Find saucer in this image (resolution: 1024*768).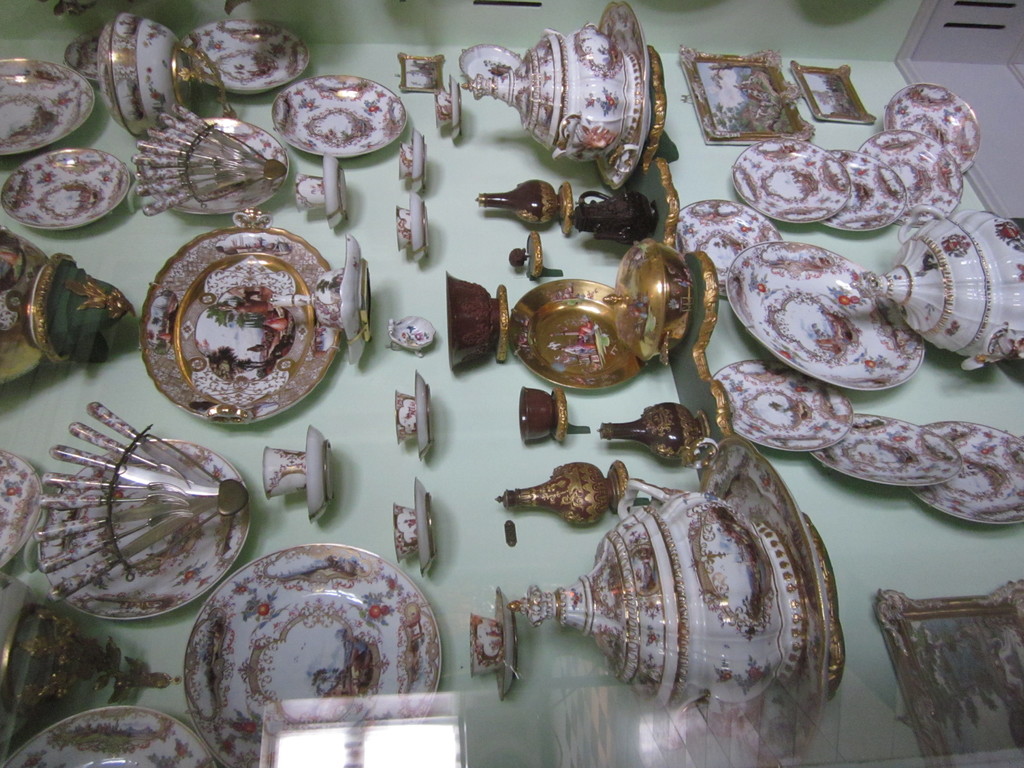
detection(413, 476, 431, 578).
